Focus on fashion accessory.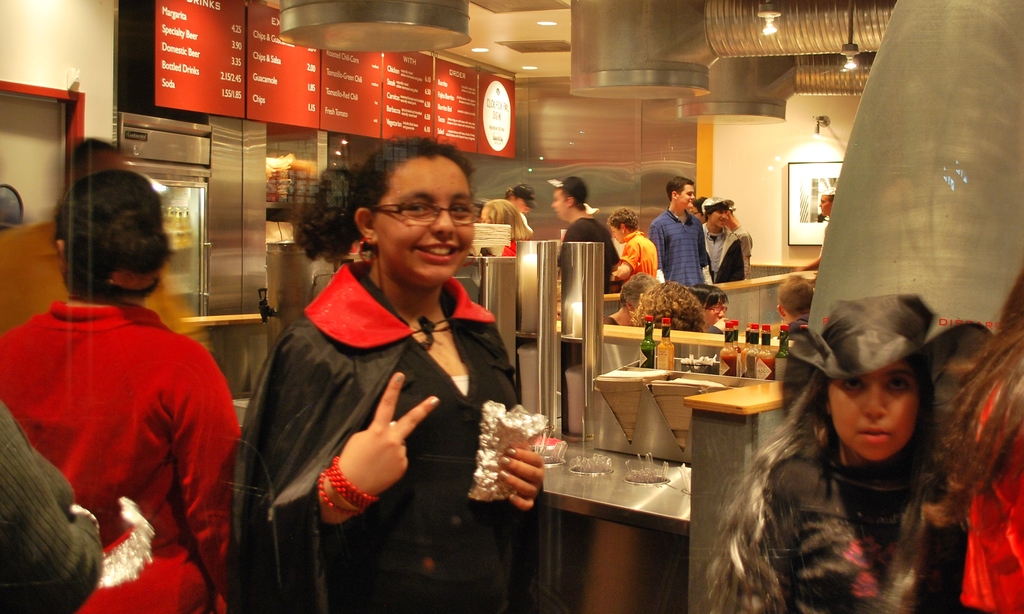
Focused at 314,472,354,522.
